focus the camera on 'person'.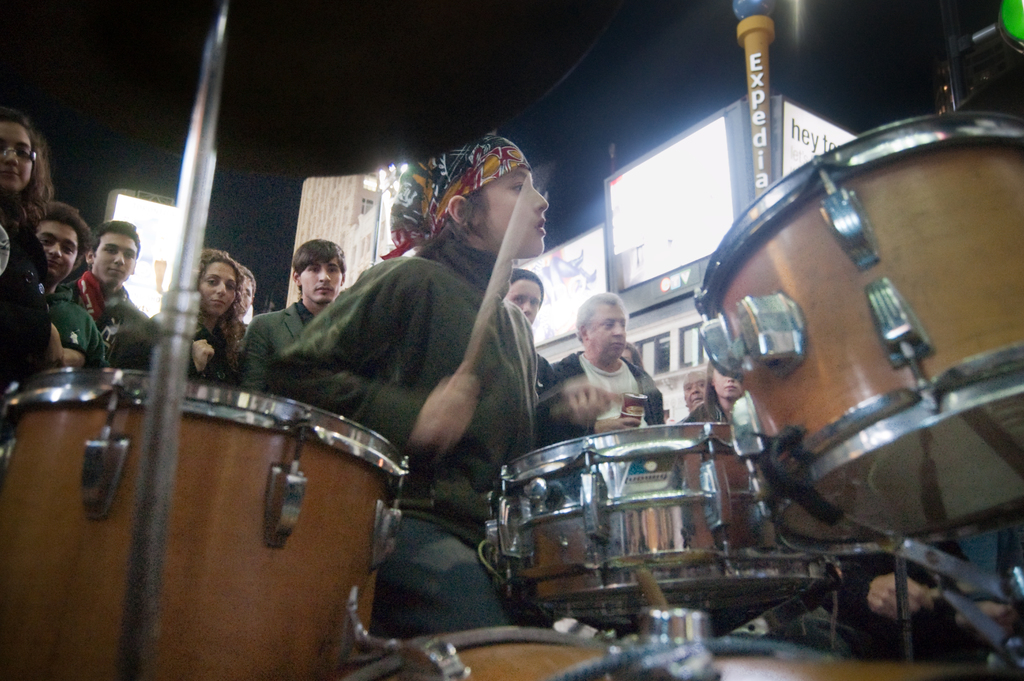
Focus region: x1=272 y1=122 x2=632 y2=639.
